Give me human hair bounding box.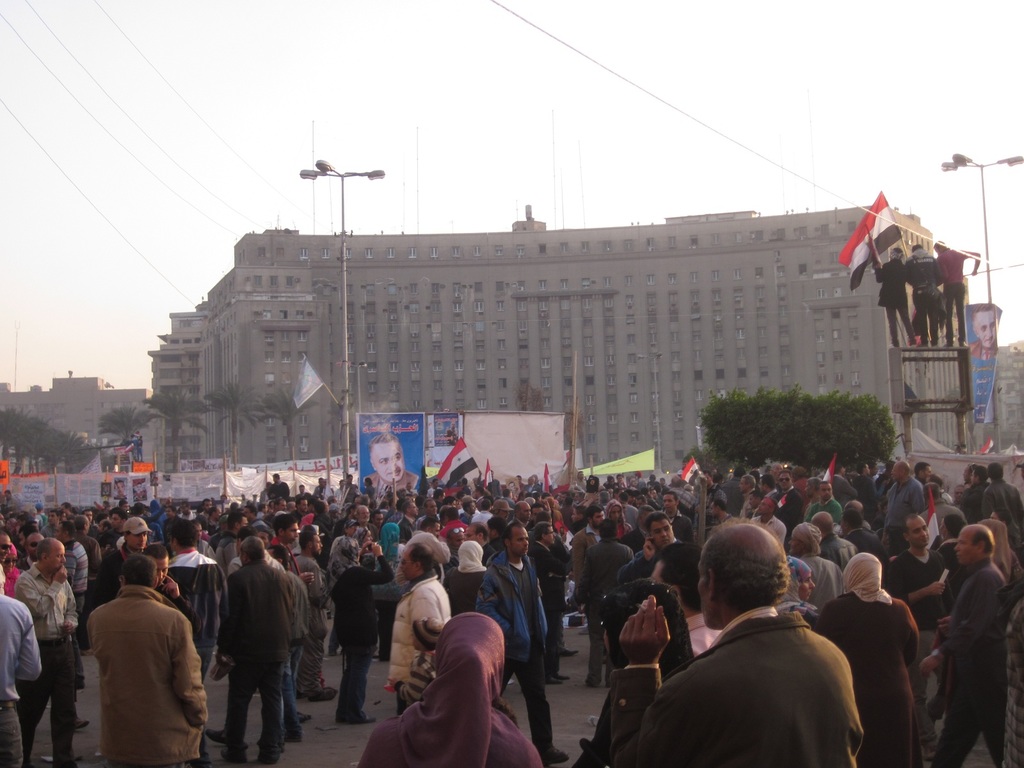
Rect(844, 509, 868, 529).
